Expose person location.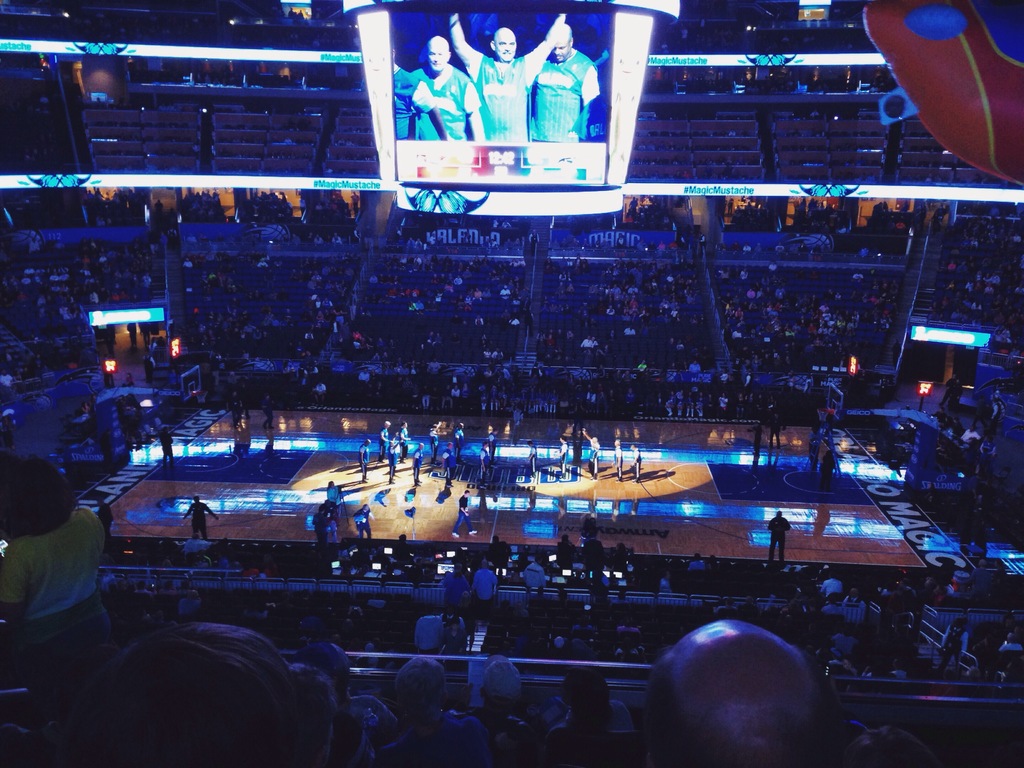
Exposed at {"left": 429, "top": 419, "right": 449, "bottom": 467}.
